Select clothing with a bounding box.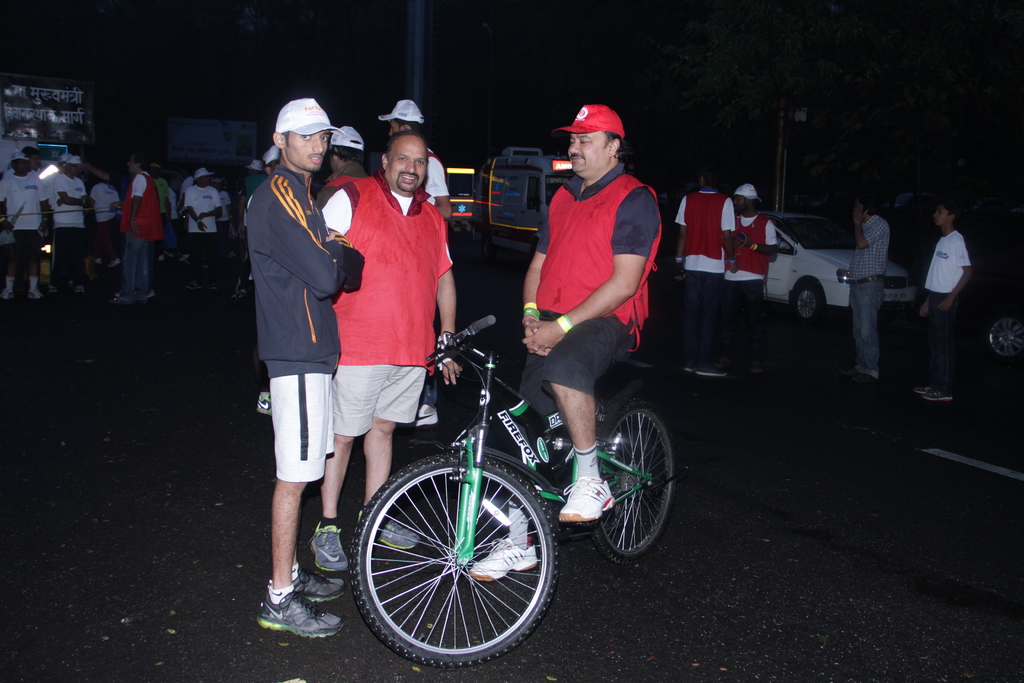
{"x1": 734, "y1": 184, "x2": 762, "y2": 201}.
